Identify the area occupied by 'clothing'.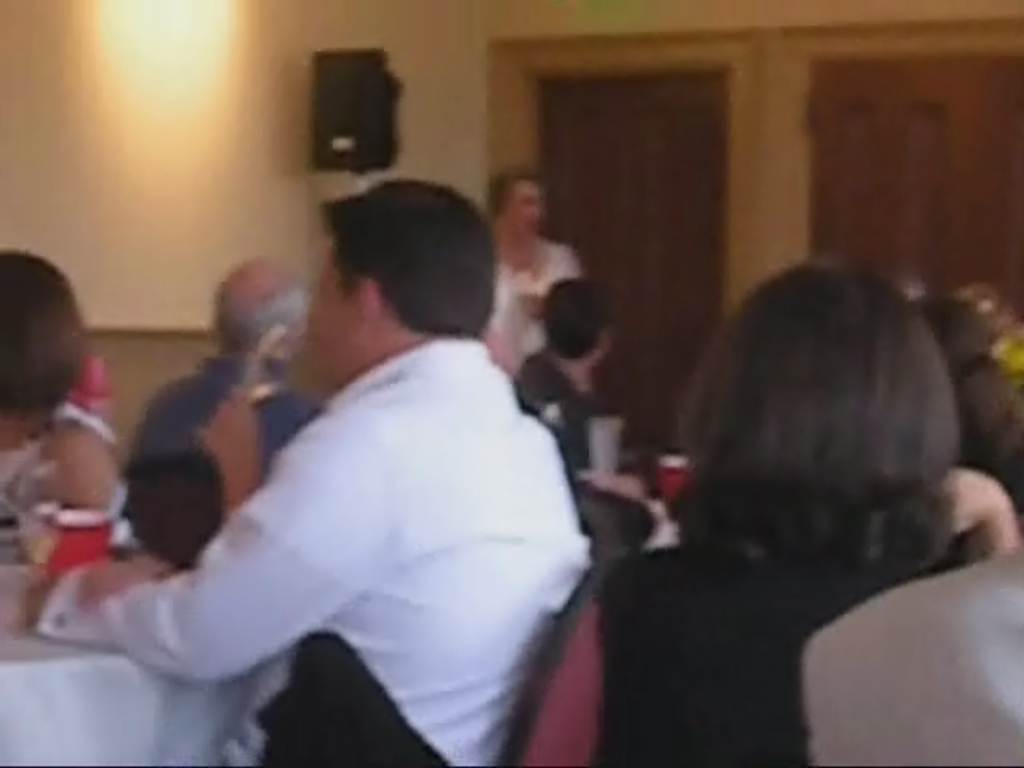
Area: [480, 240, 587, 382].
